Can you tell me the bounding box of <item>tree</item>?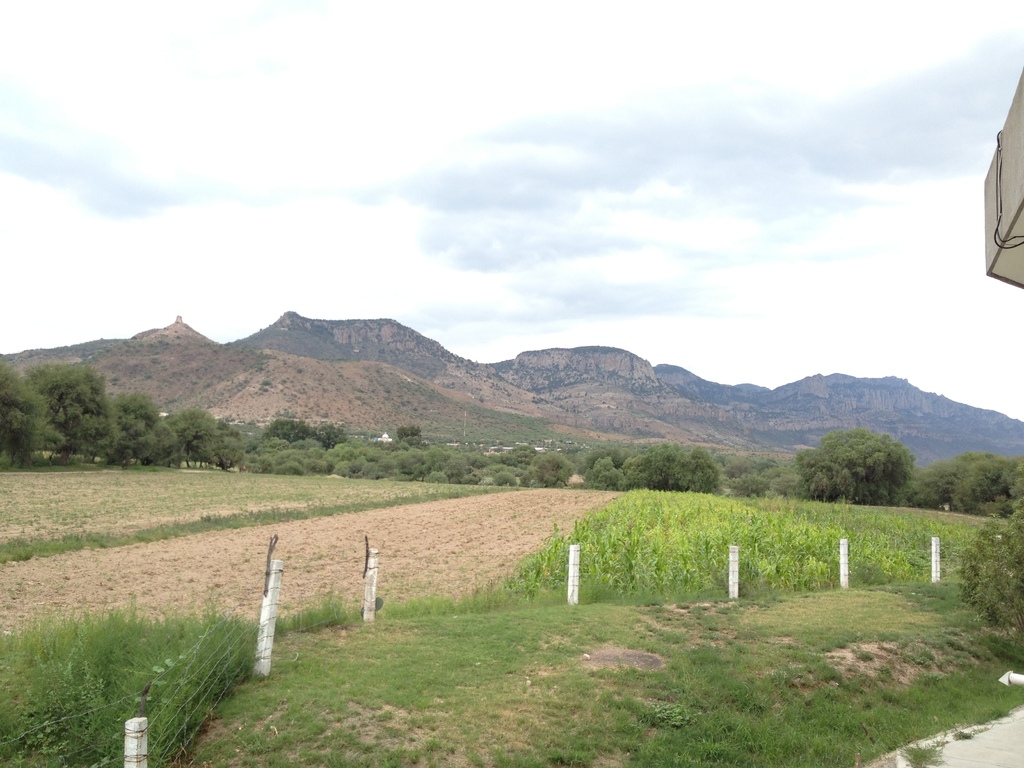
bbox=[96, 381, 180, 472].
